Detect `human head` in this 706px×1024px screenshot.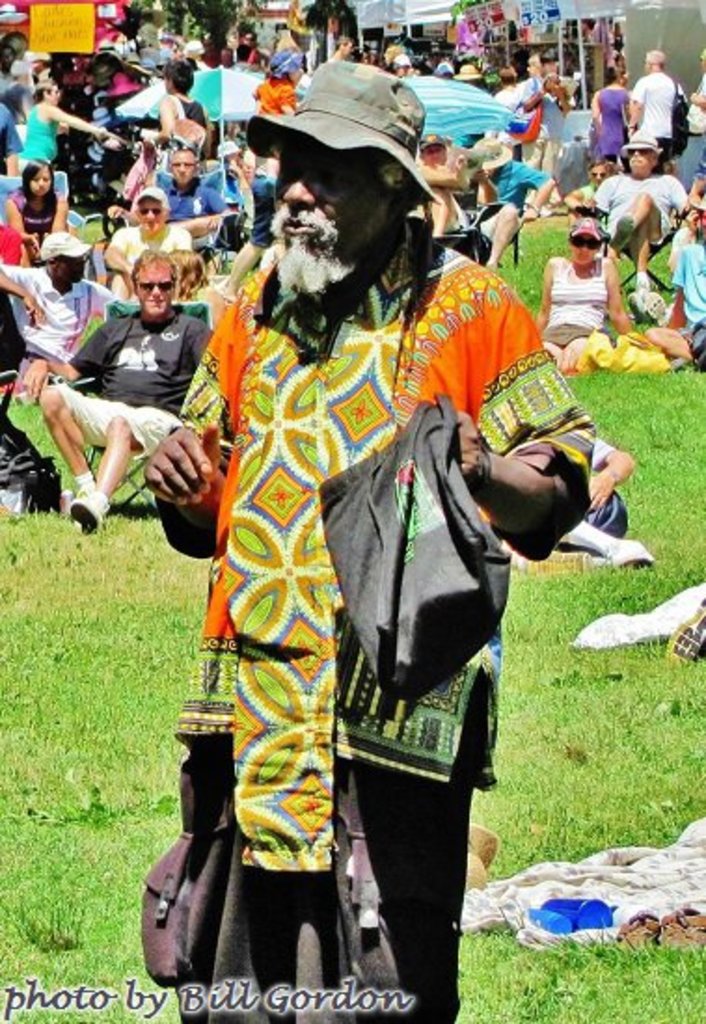
Detection: pyautogui.locateOnScreen(0, 28, 26, 65).
